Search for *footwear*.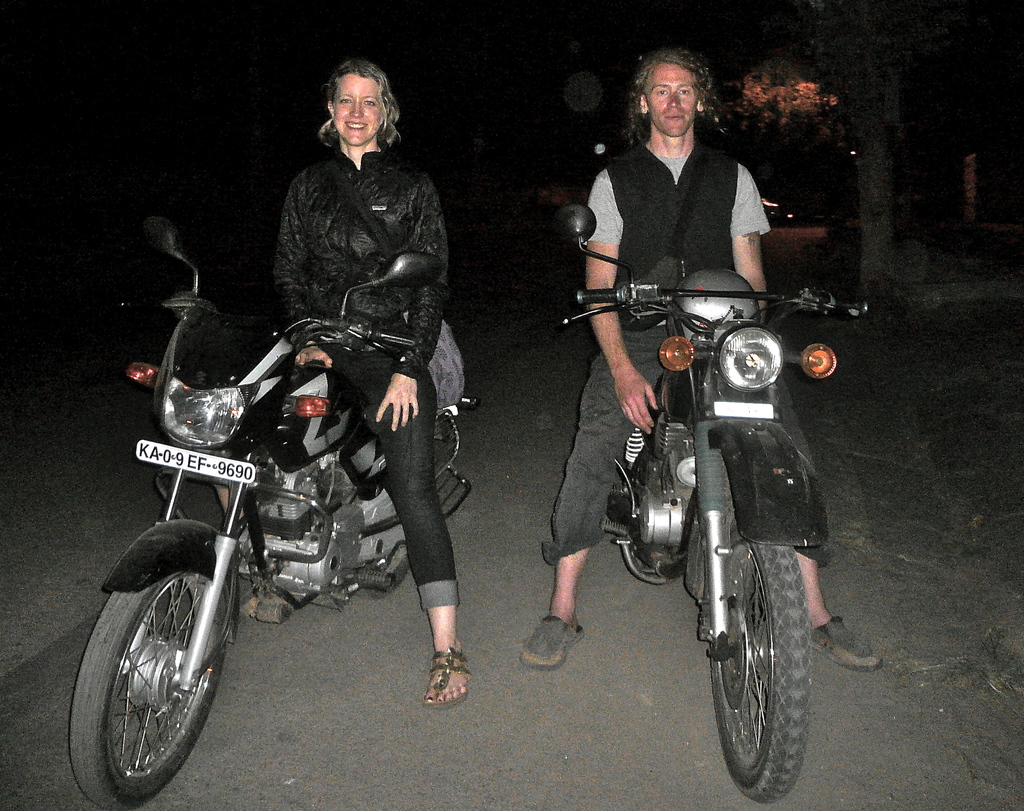
Found at x1=522, y1=613, x2=588, y2=662.
